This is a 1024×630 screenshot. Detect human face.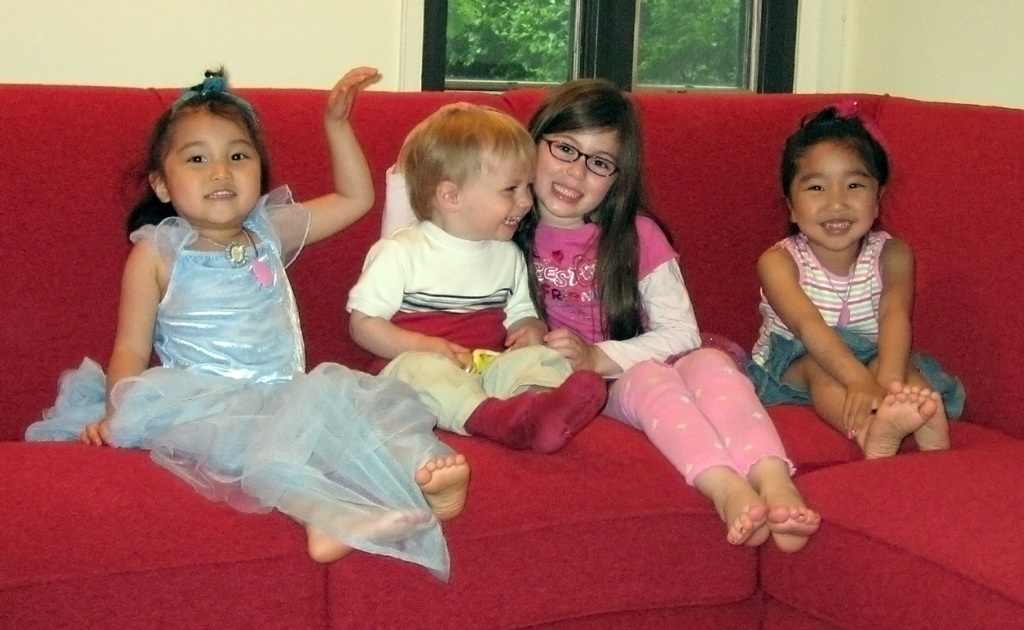
pyautogui.locateOnScreen(542, 131, 615, 218).
